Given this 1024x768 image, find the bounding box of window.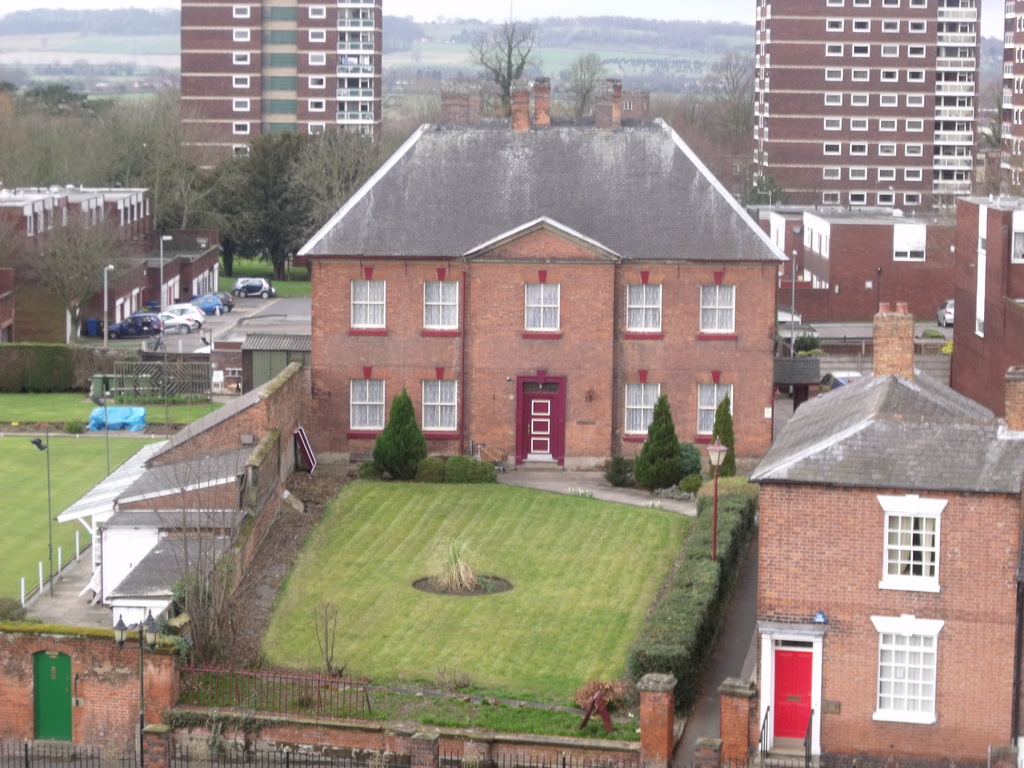
x1=850 y1=68 x2=870 y2=83.
